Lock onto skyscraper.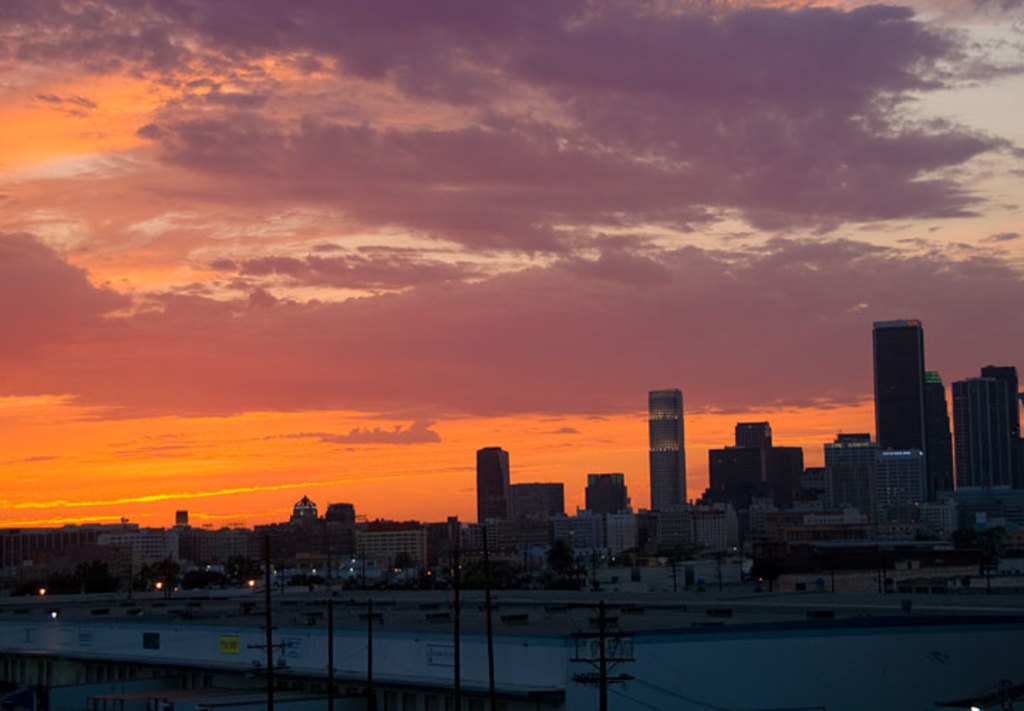
Locked: 956:373:1010:486.
